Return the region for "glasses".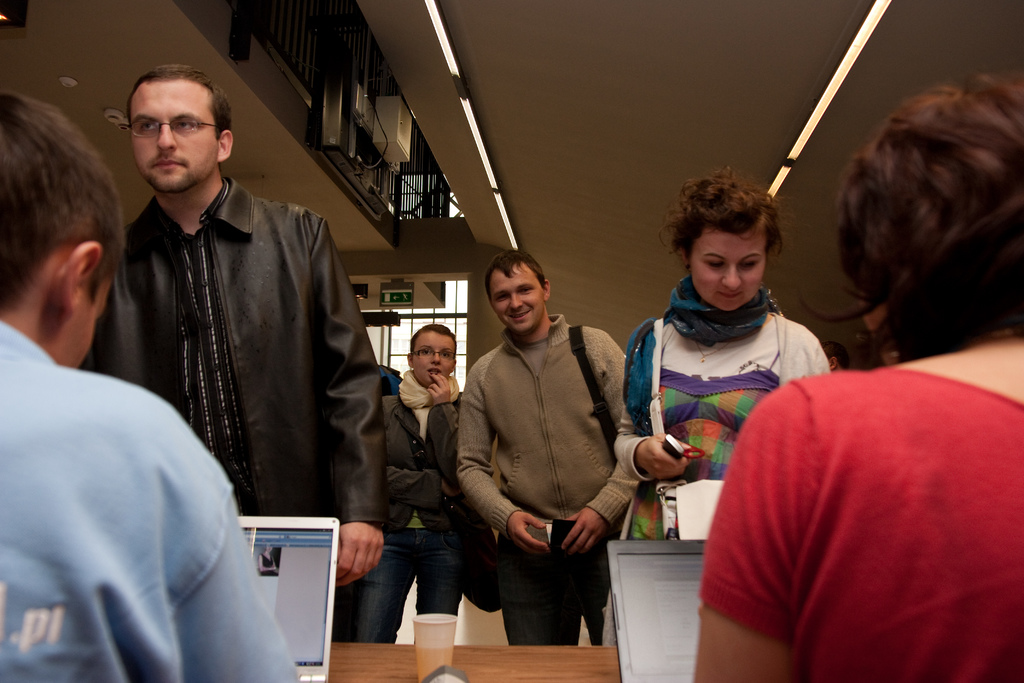
[x1=128, y1=115, x2=227, y2=136].
